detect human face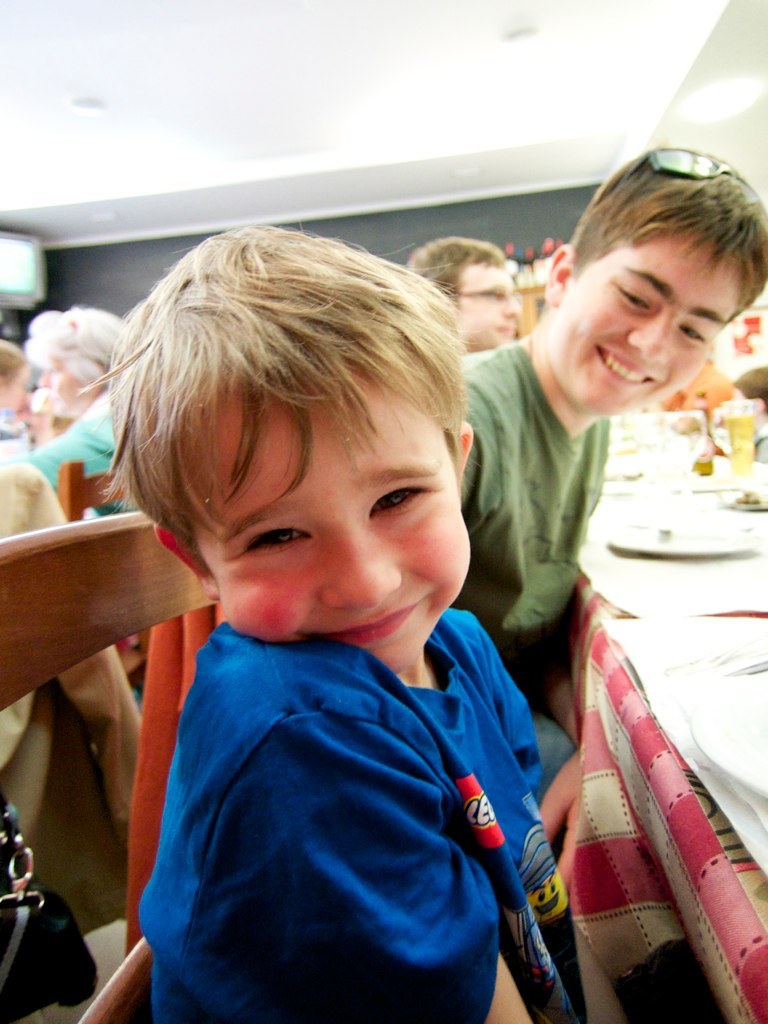
Rect(460, 257, 518, 354)
